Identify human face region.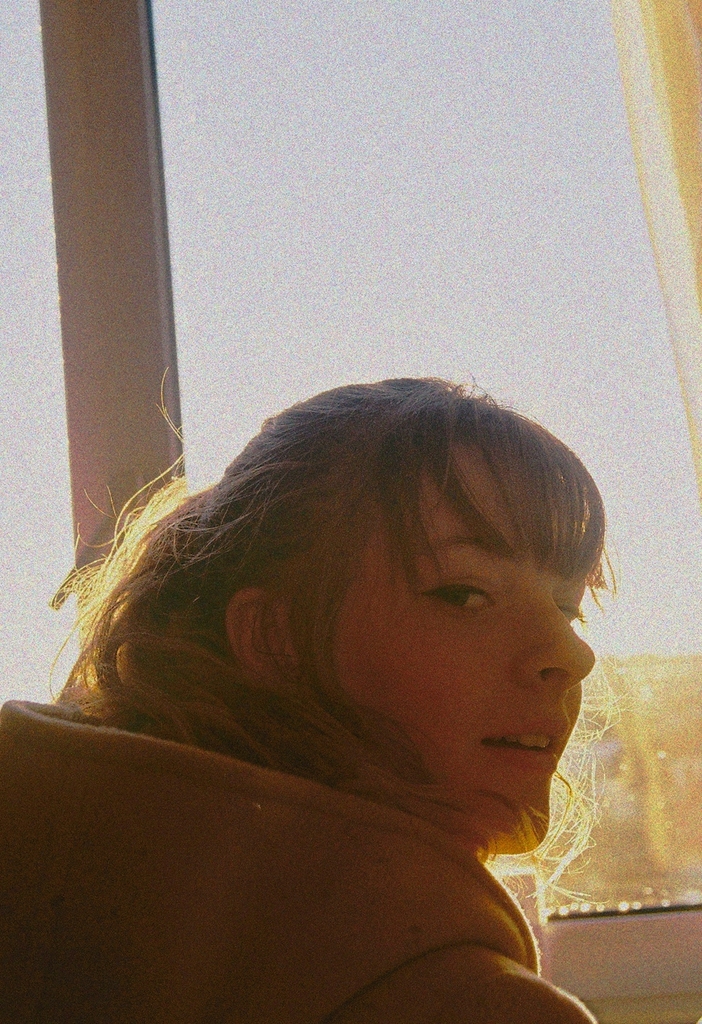
Region: (329,446,594,855).
